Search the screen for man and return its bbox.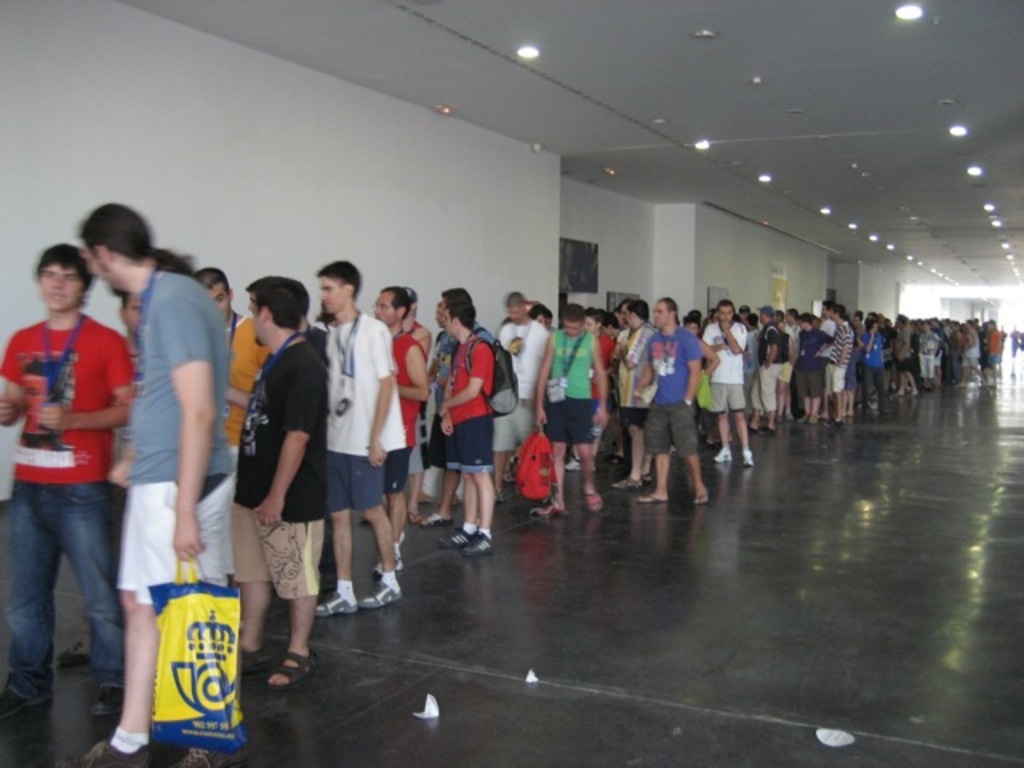
Found: [298,282,402,626].
